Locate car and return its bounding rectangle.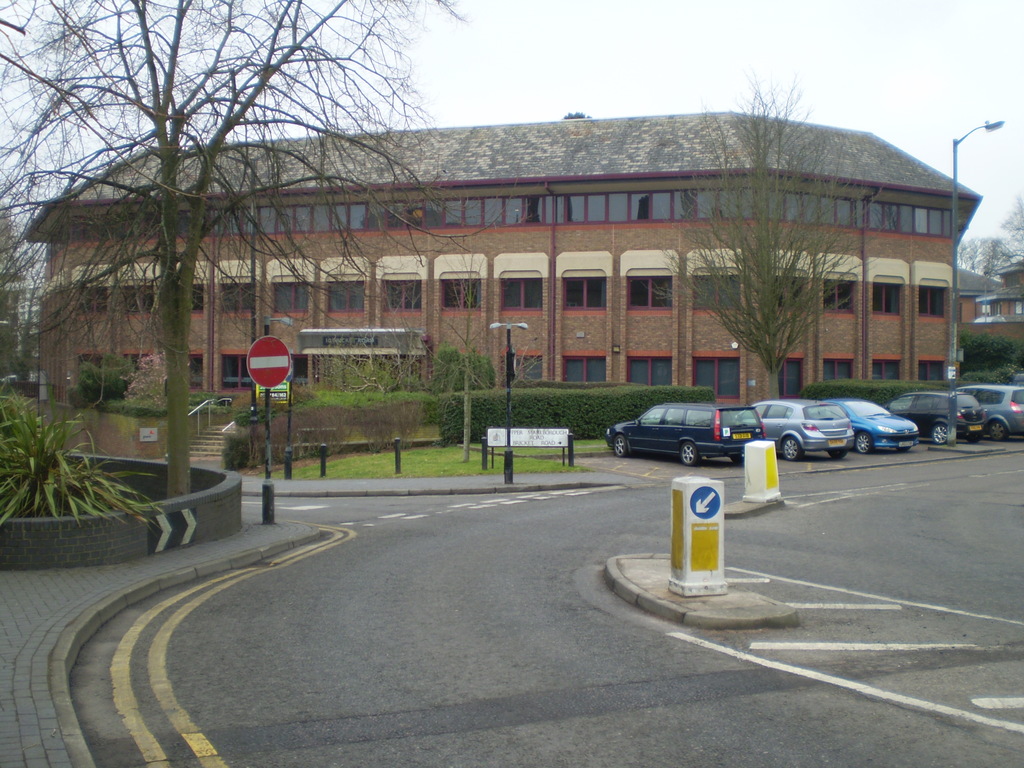
<box>808,396,916,454</box>.
